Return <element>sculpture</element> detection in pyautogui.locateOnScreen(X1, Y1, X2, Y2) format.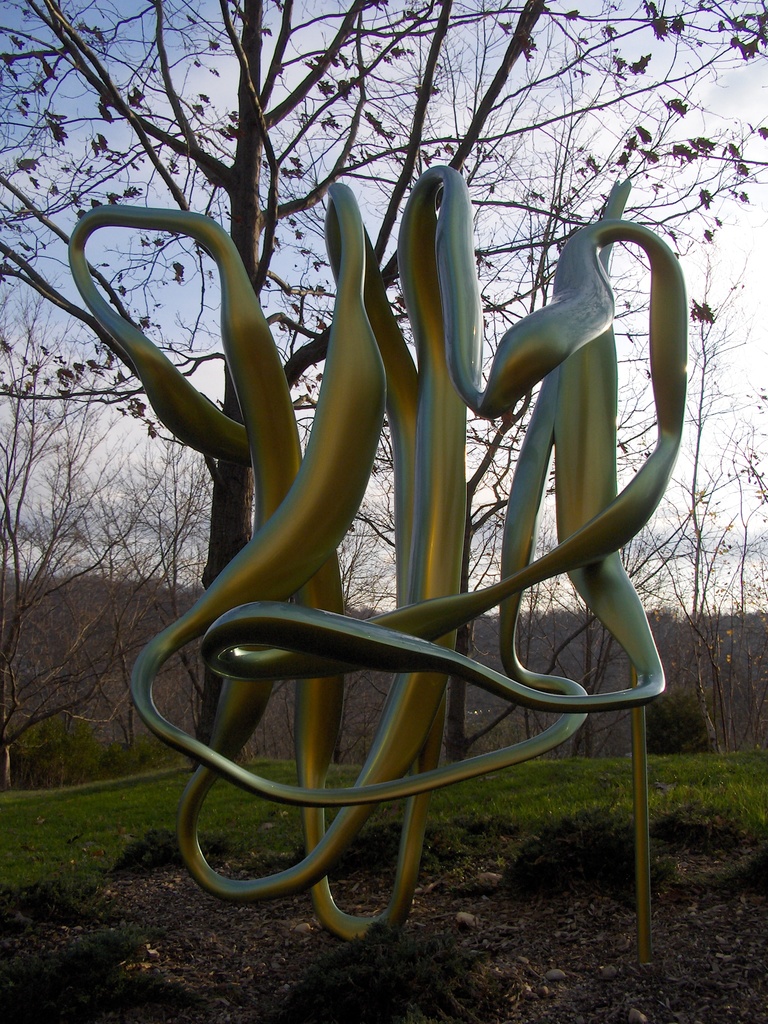
pyautogui.locateOnScreen(108, 127, 676, 978).
